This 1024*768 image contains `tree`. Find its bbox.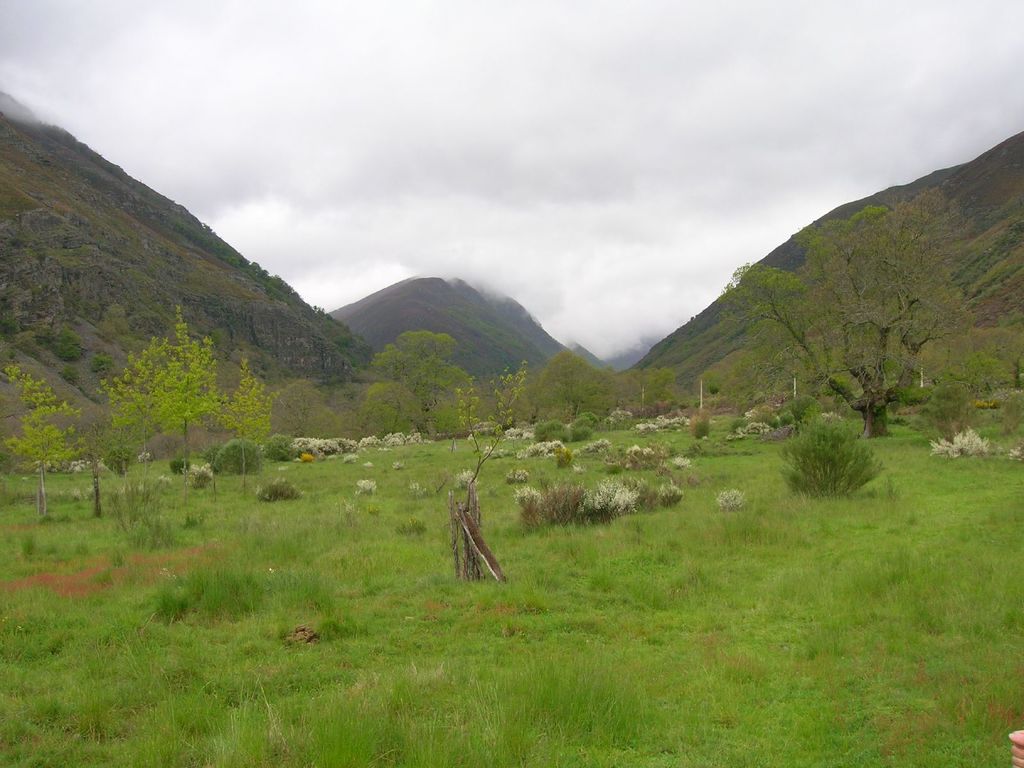
(x1=81, y1=303, x2=264, y2=469).
